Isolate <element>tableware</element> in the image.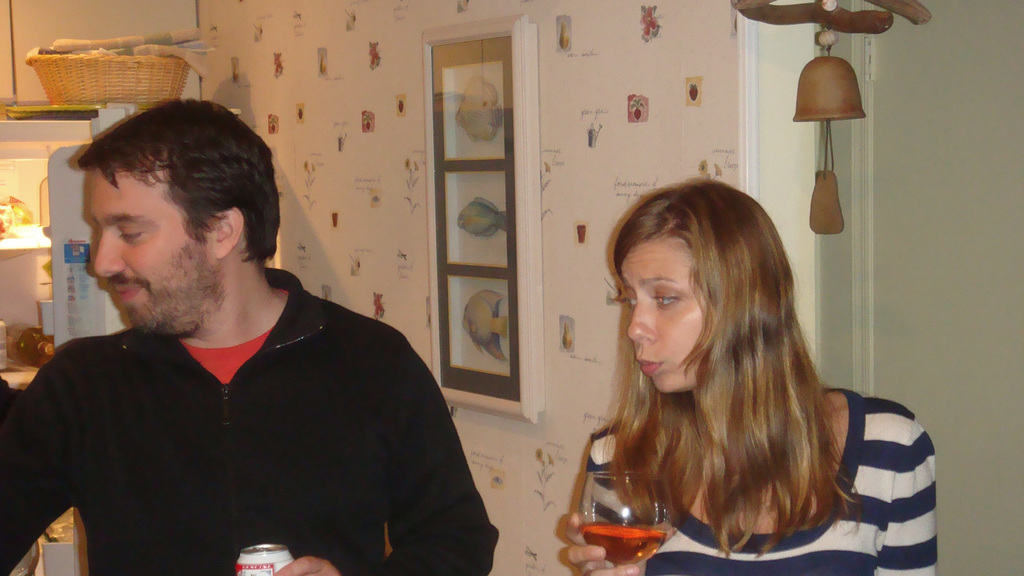
Isolated region: rect(562, 465, 701, 566).
